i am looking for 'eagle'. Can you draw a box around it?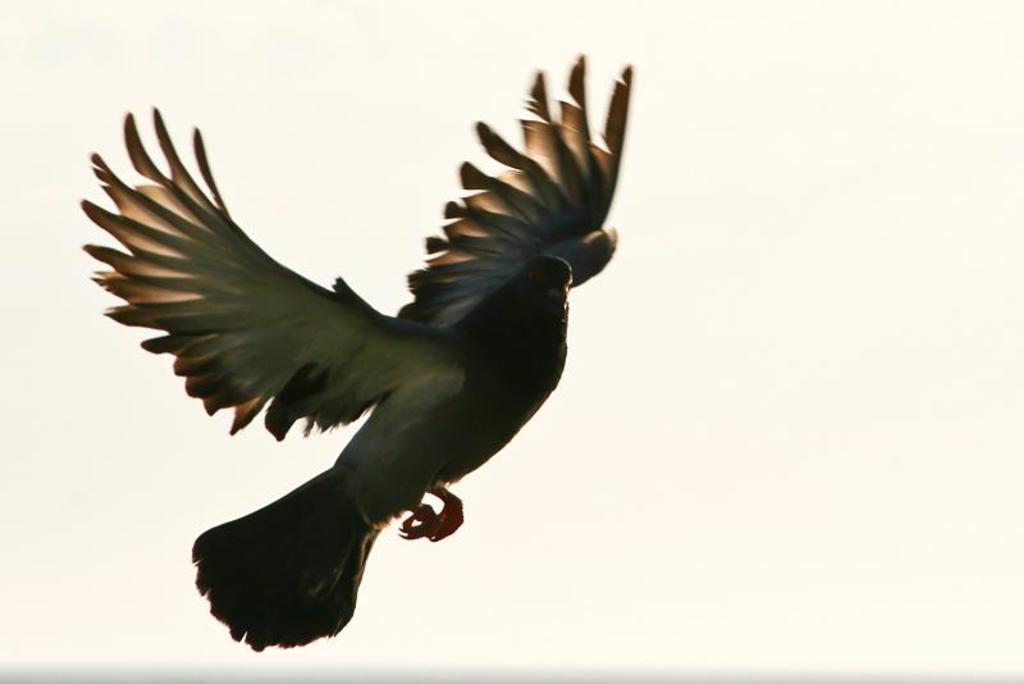
Sure, the bounding box is bbox(74, 42, 649, 667).
